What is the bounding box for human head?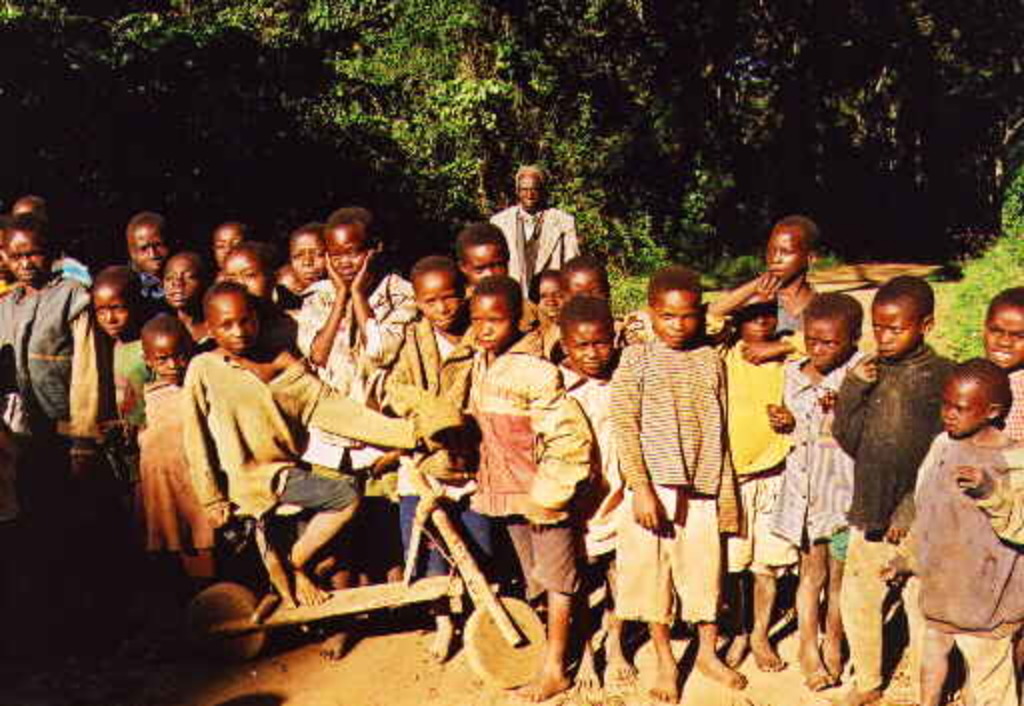
rect(798, 296, 866, 378).
